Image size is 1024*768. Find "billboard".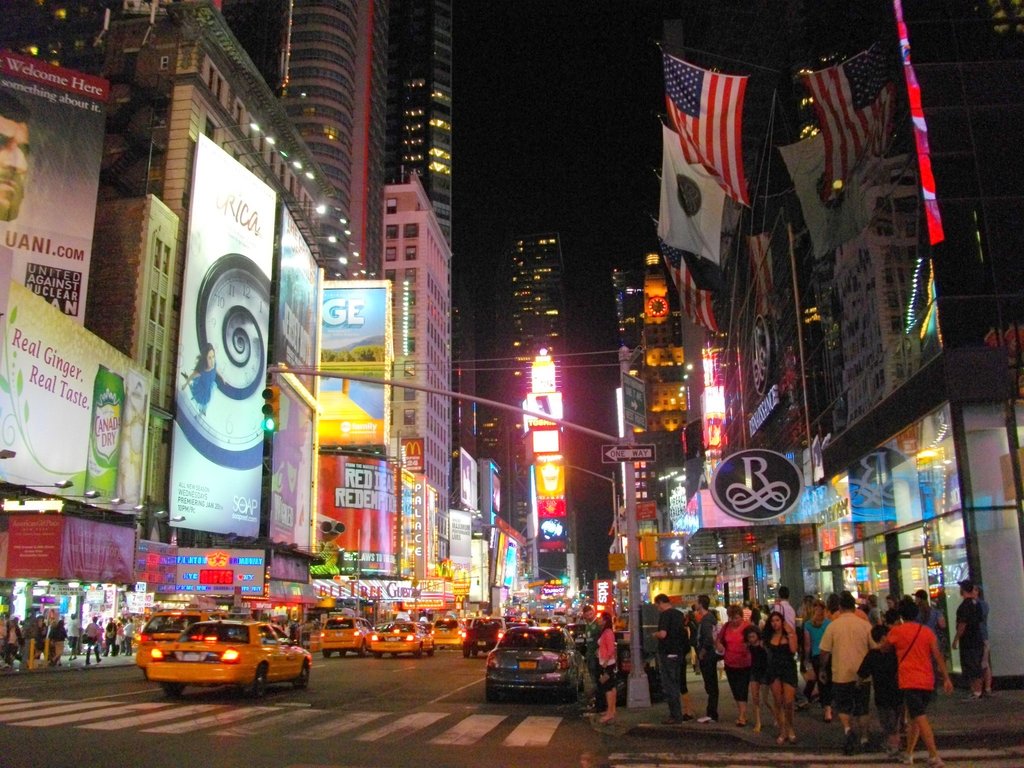
pyautogui.locateOnScreen(167, 132, 275, 532).
